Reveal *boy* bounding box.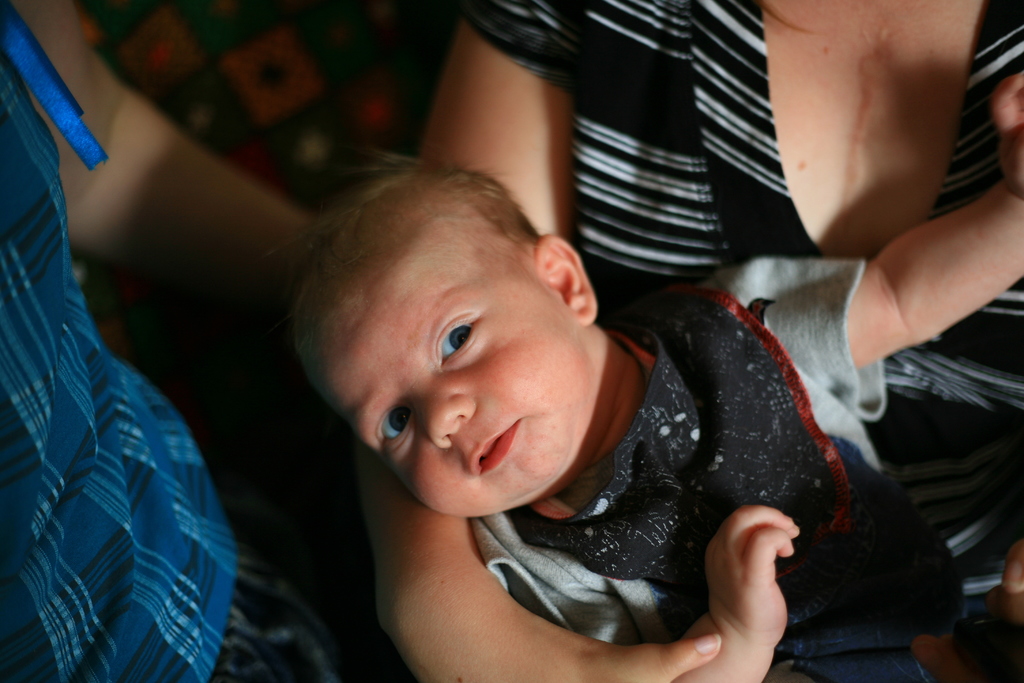
Revealed: {"left": 292, "top": 71, "right": 1023, "bottom": 682}.
